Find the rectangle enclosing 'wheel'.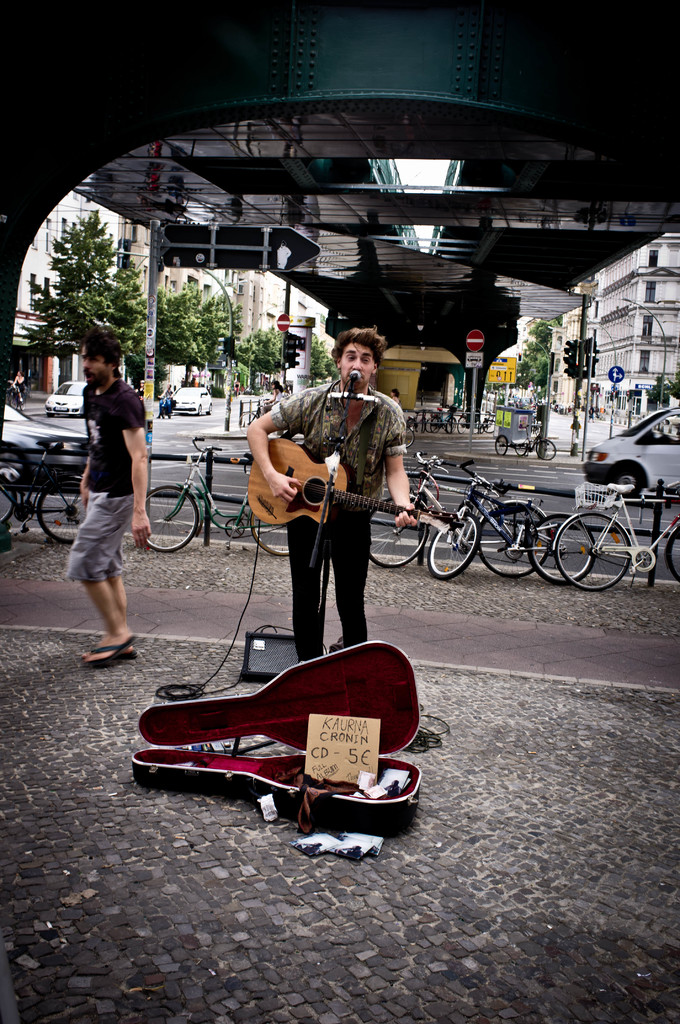
x1=247, y1=508, x2=300, y2=566.
